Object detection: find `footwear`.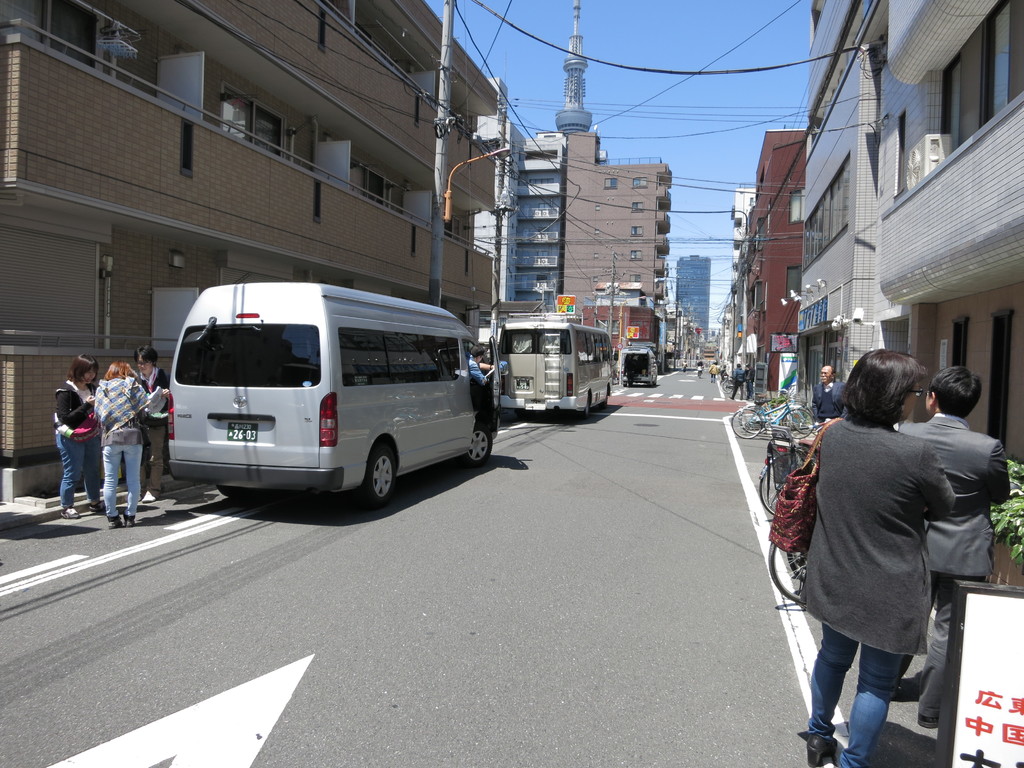
locate(123, 516, 135, 527).
